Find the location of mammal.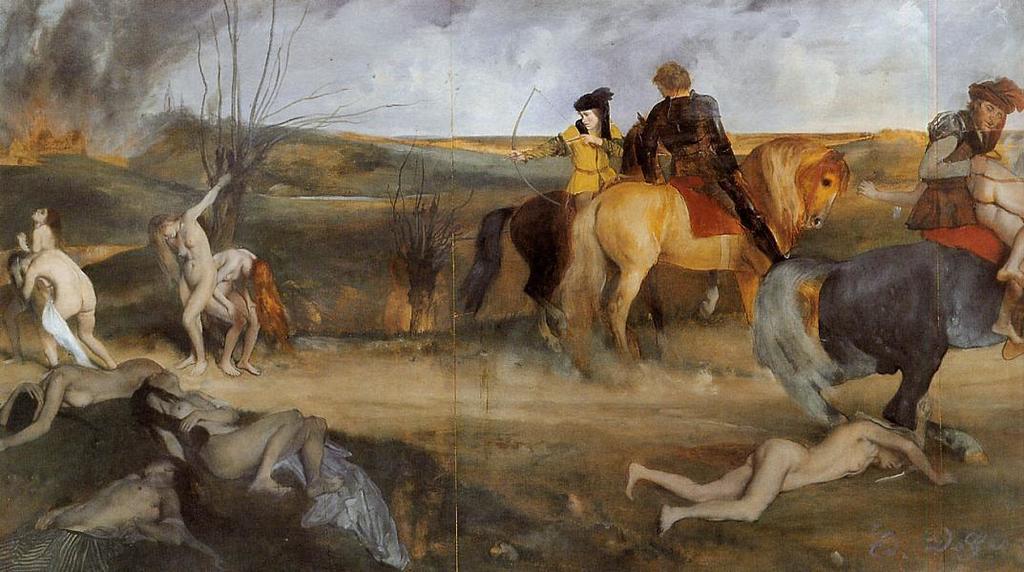
Location: <region>0, 350, 165, 451</region>.
